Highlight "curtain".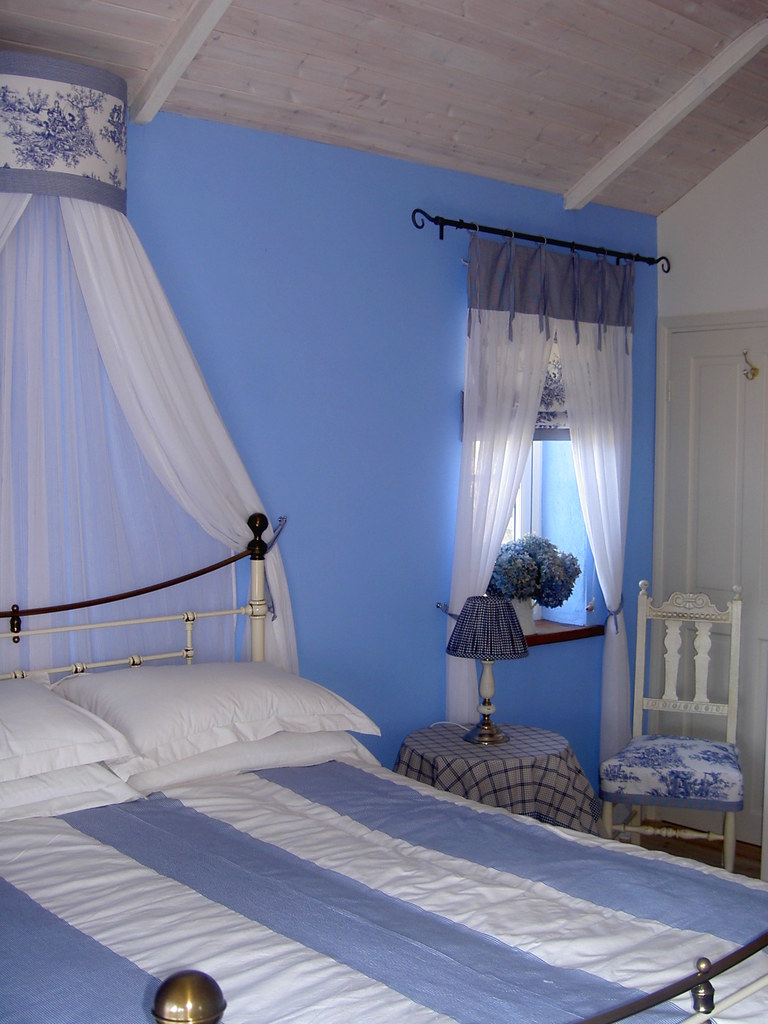
Highlighted region: <region>430, 207, 645, 751</region>.
